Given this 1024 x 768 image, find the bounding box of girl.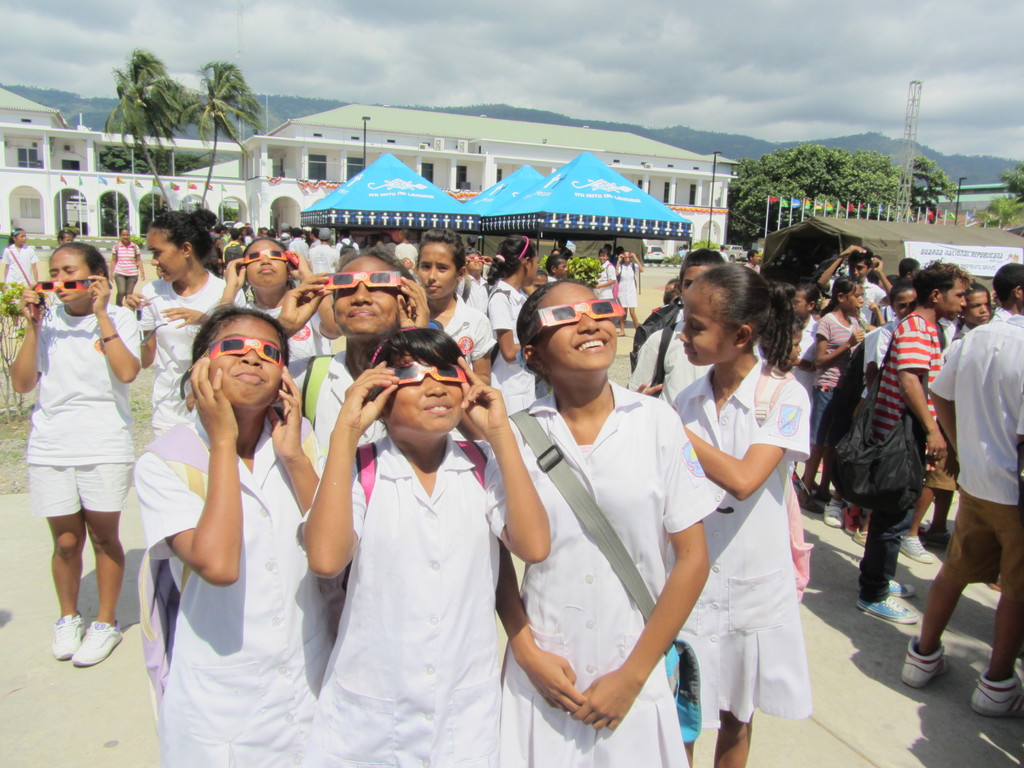
BBox(289, 331, 546, 767).
